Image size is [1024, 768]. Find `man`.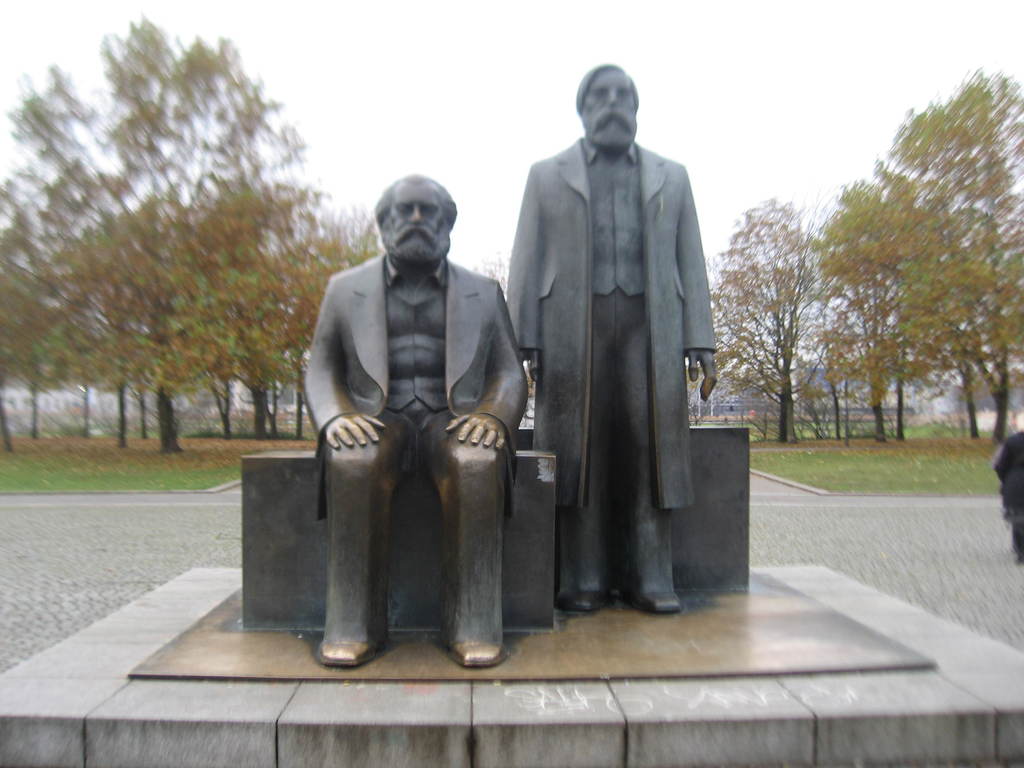
bbox=[305, 173, 536, 666].
